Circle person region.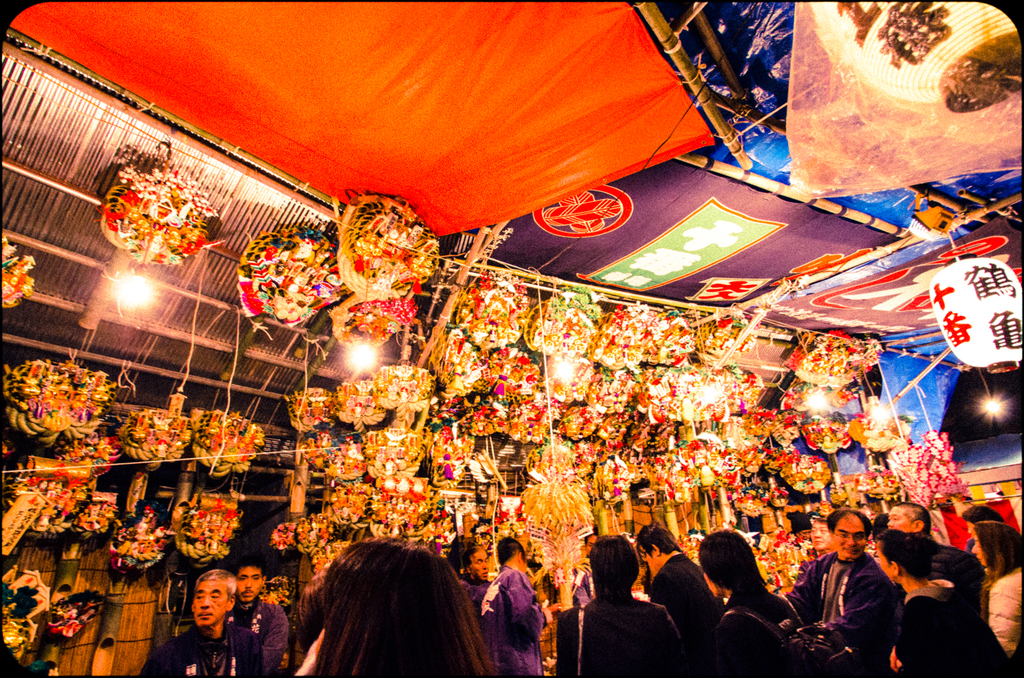
Region: {"left": 849, "top": 496, "right": 890, "bottom": 525}.
